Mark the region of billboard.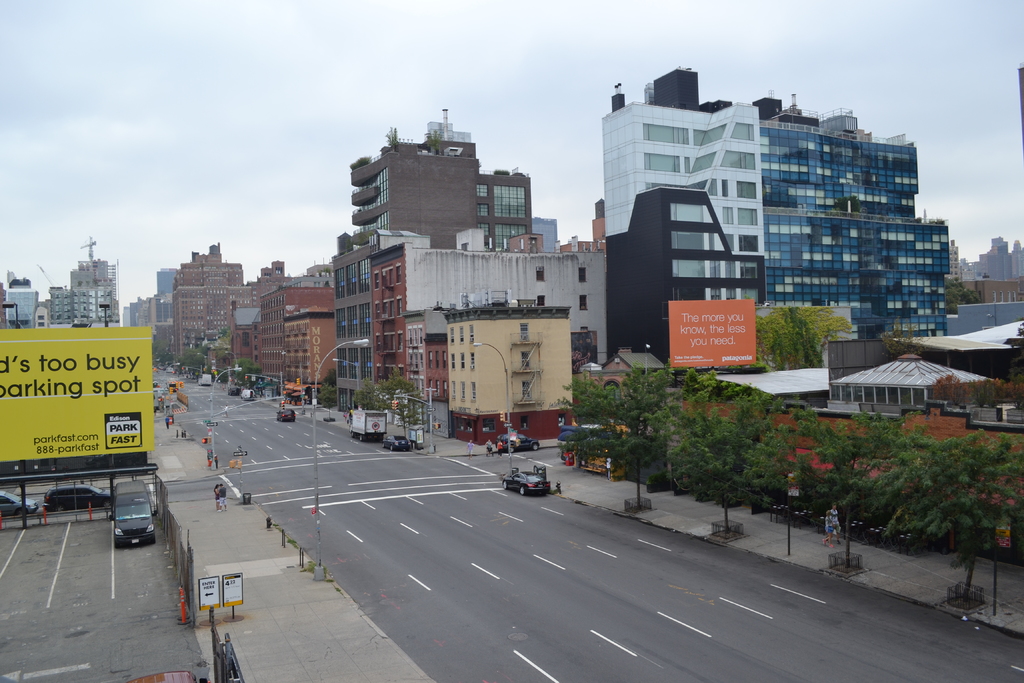
Region: bbox=[665, 297, 754, 364].
